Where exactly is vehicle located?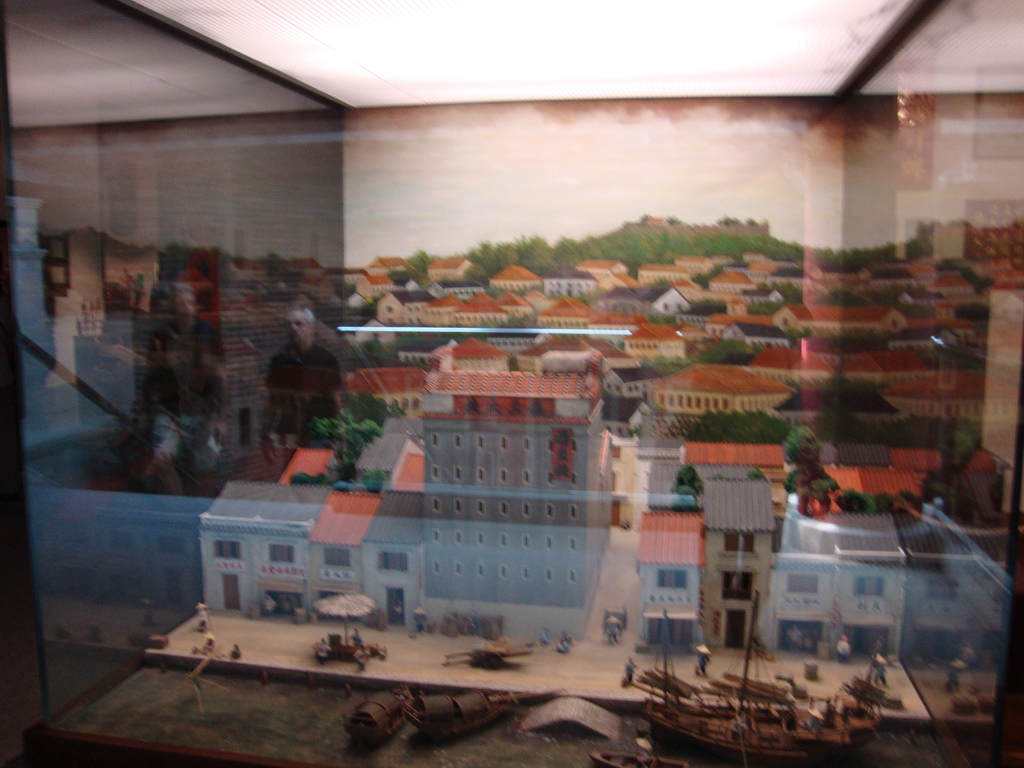
Its bounding box is [639,590,881,764].
